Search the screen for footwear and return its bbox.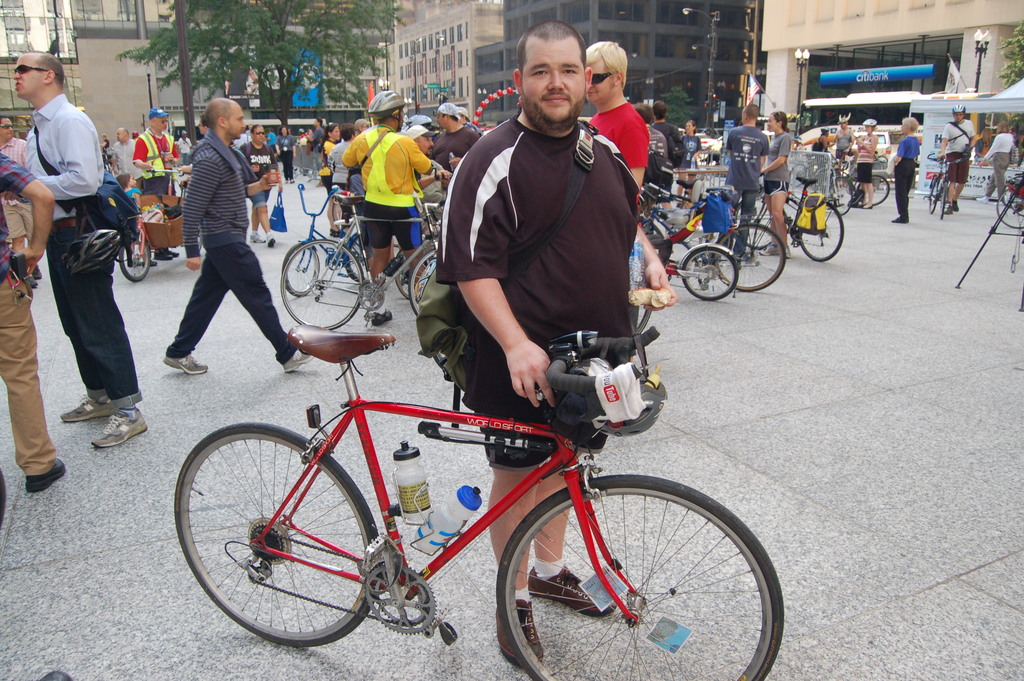
Found: {"left": 525, "top": 561, "right": 621, "bottom": 619}.
